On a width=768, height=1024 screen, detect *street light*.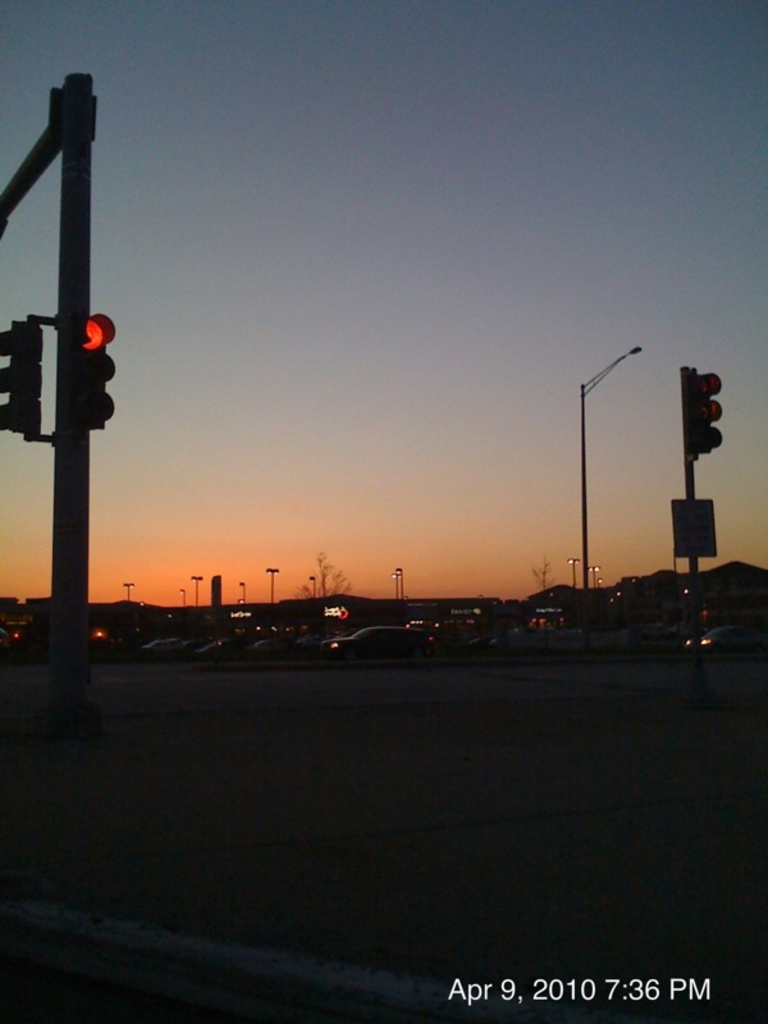
box(265, 567, 283, 607).
